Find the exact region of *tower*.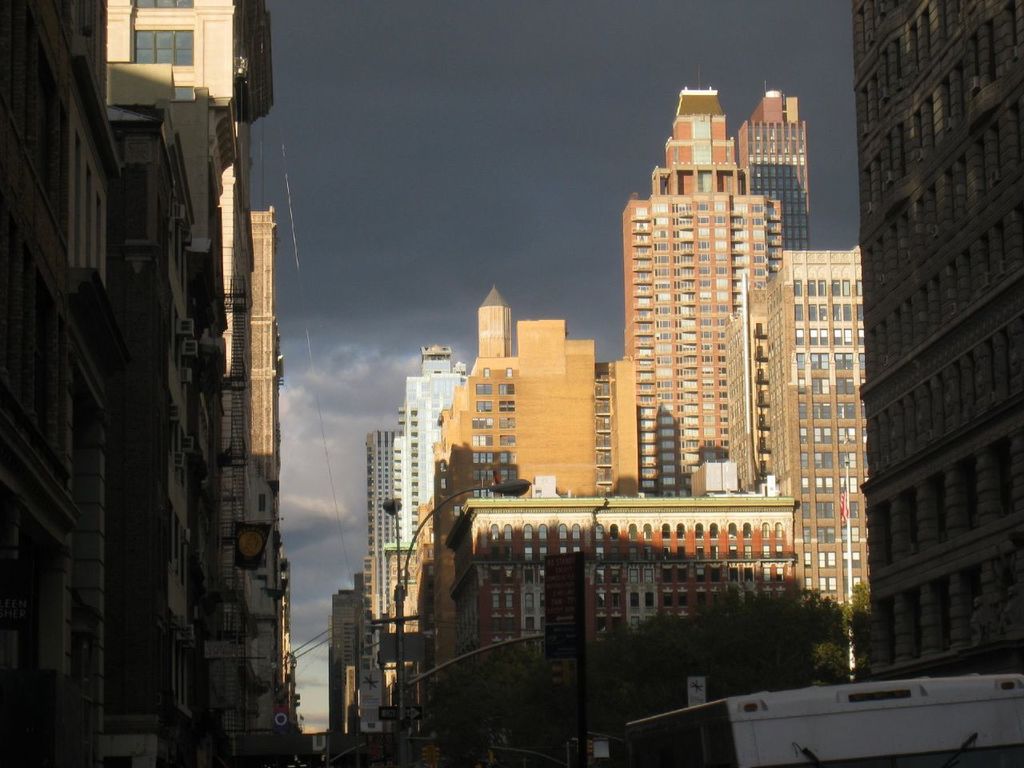
Exact region: box(455, 502, 806, 762).
